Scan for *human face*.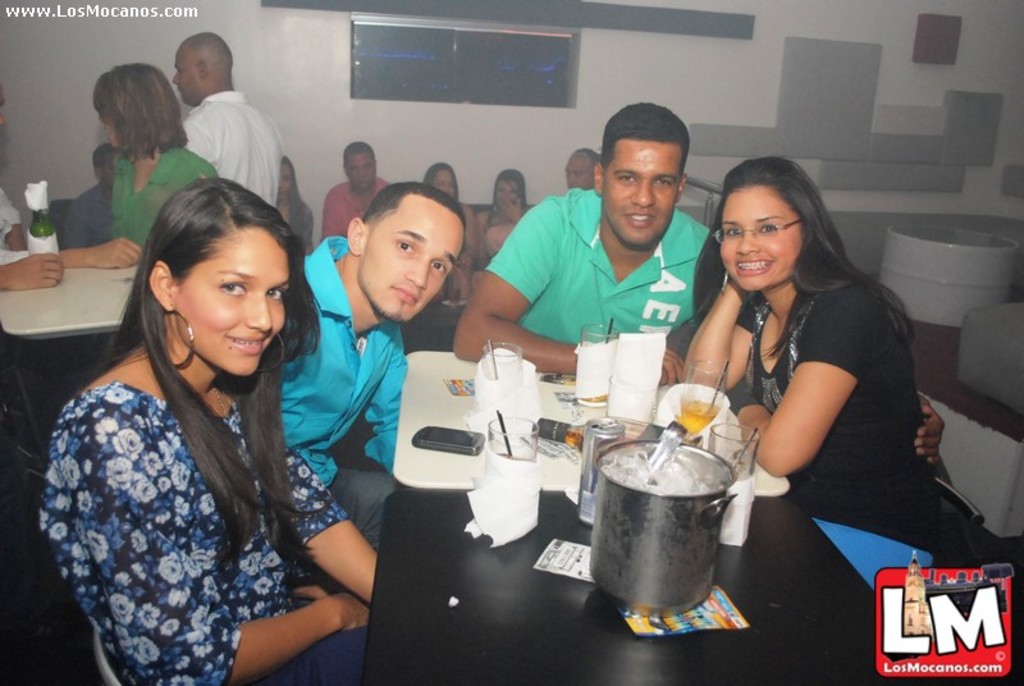
Scan result: Rect(347, 155, 375, 188).
